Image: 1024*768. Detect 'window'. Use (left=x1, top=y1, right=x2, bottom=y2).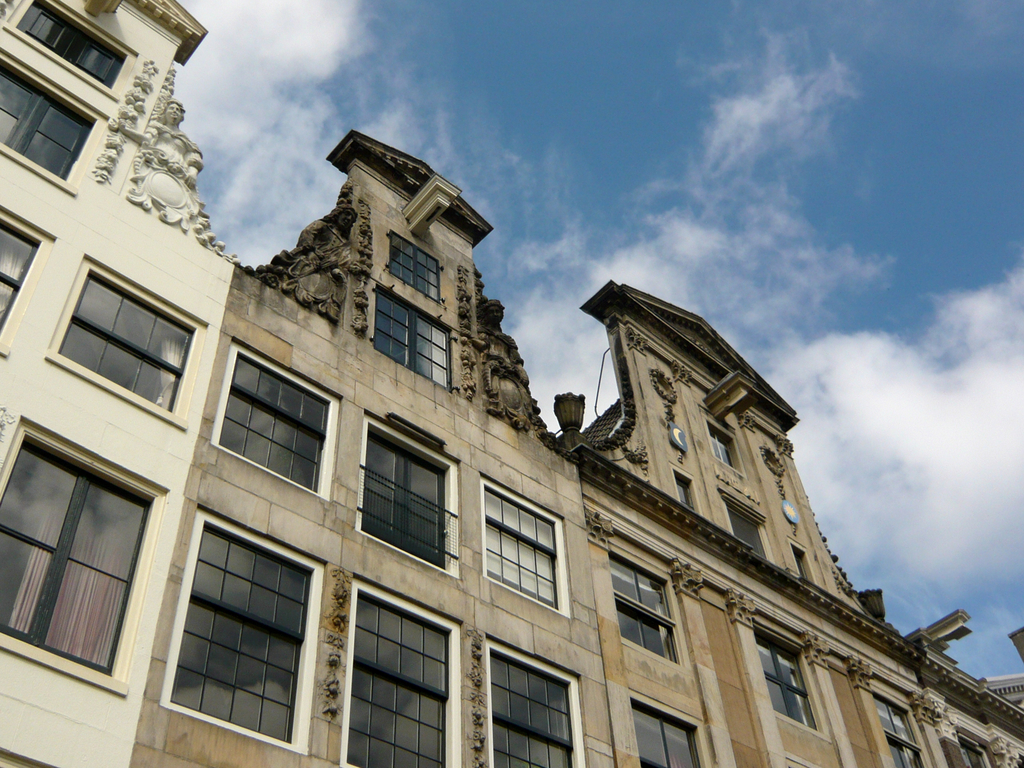
(left=0, top=207, right=56, bottom=344).
